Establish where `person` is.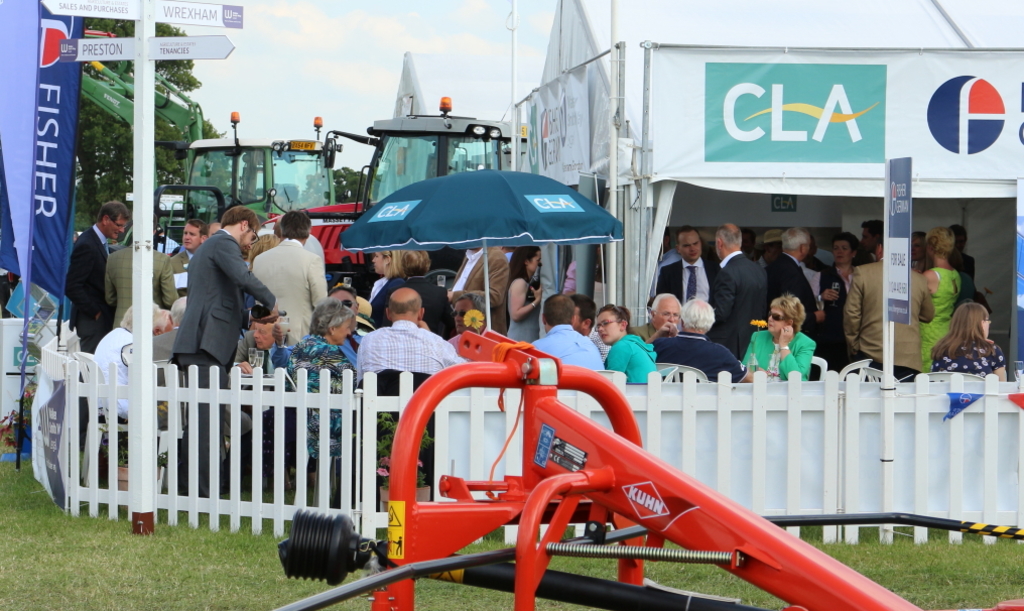
Established at detection(651, 225, 715, 302).
